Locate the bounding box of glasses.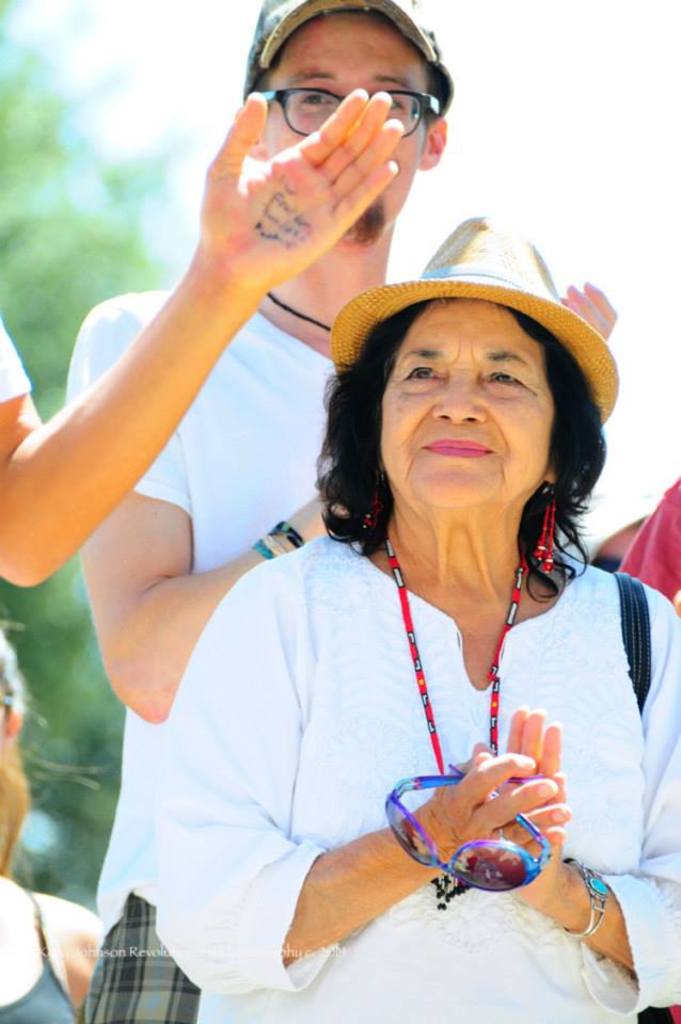
Bounding box: pyautogui.locateOnScreen(381, 764, 551, 886).
